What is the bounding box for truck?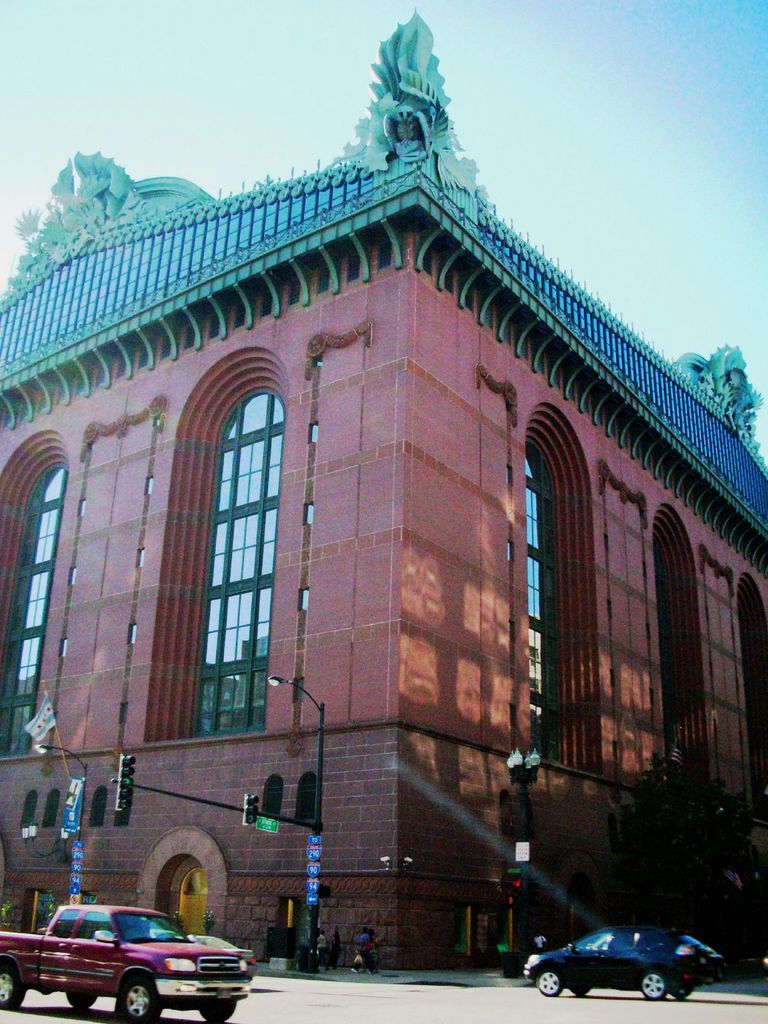
[2,908,265,1020].
